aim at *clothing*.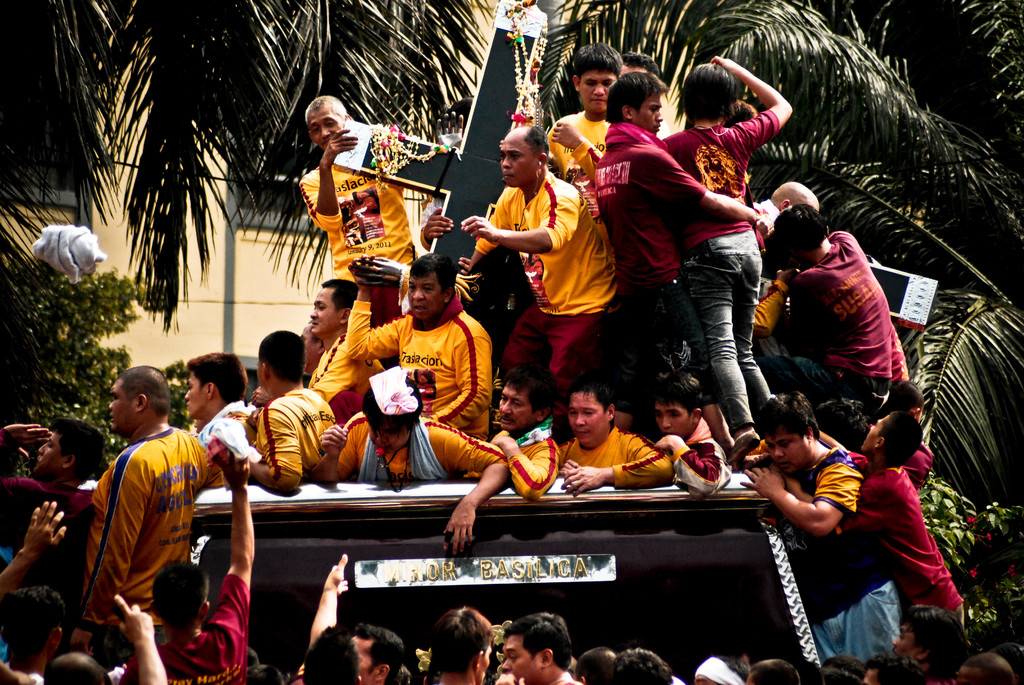
Aimed at (x1=653, y1=104, x2=785, y2=442).
